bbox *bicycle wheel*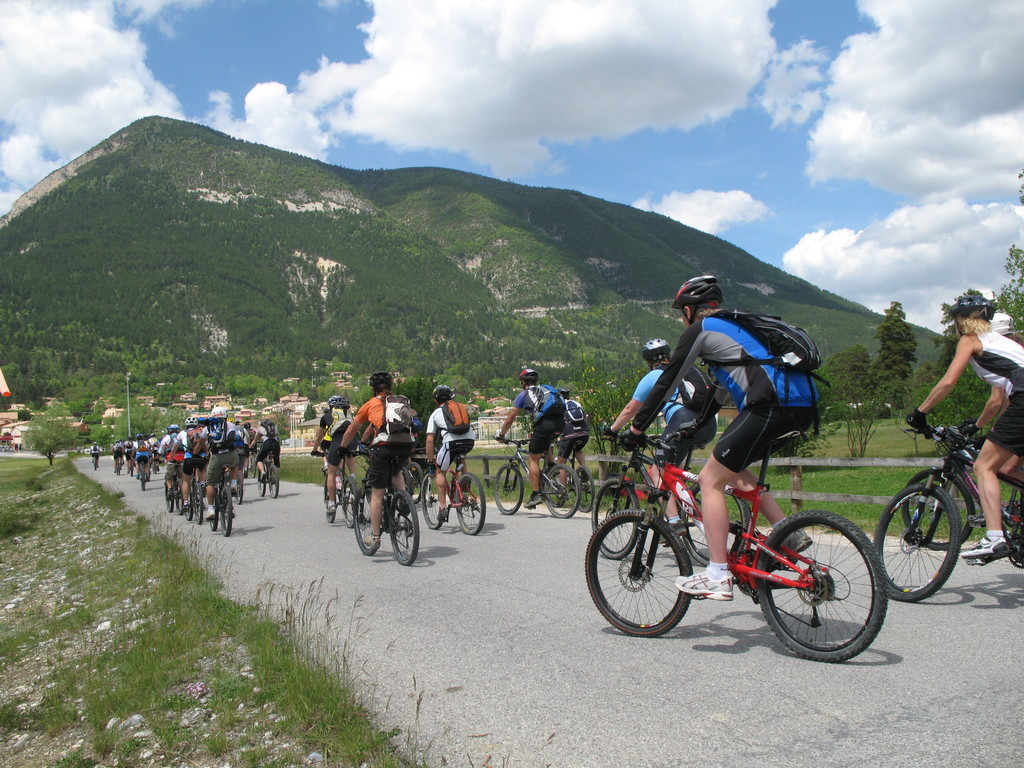
[left=141, top=465, right=145, bottom=495]
